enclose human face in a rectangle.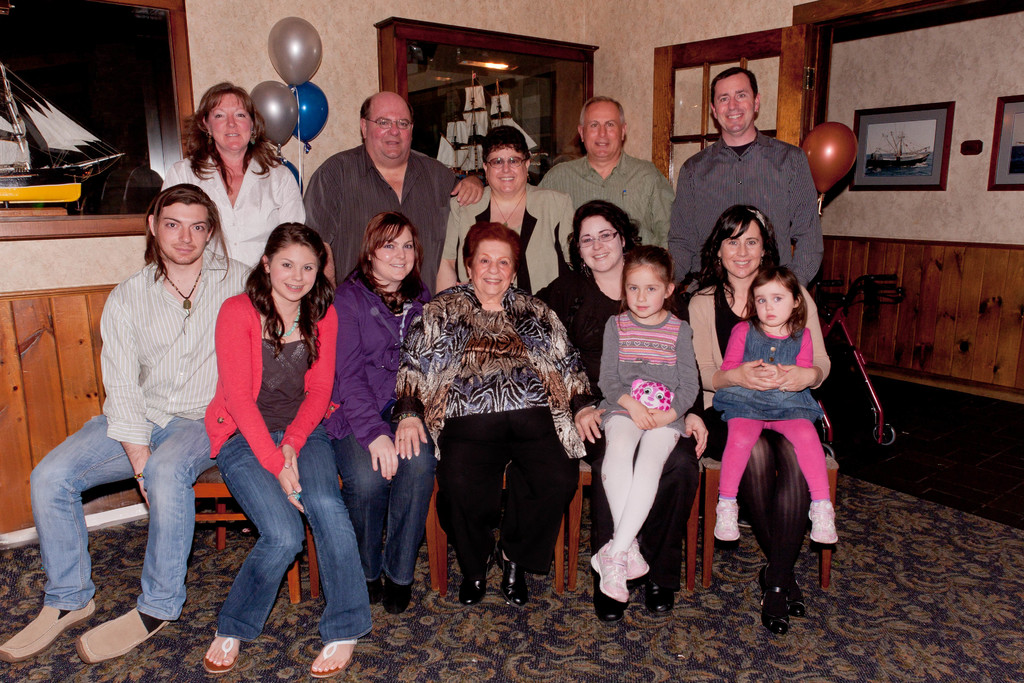
582/217/623/272.
